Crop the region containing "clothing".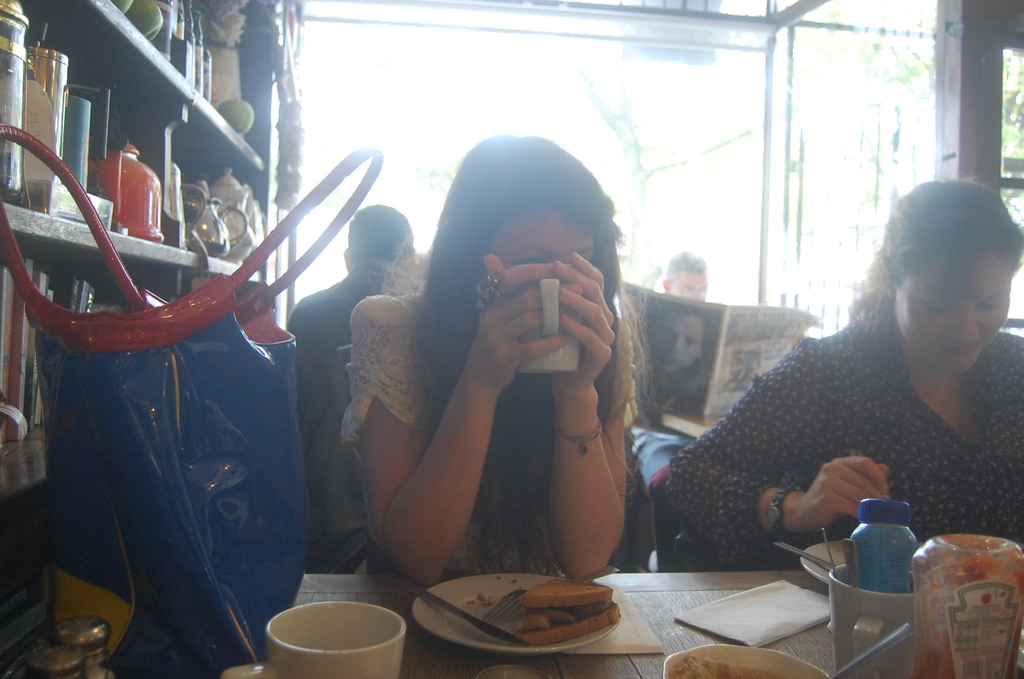
Crop region: [678, 268, 1021, 575].
